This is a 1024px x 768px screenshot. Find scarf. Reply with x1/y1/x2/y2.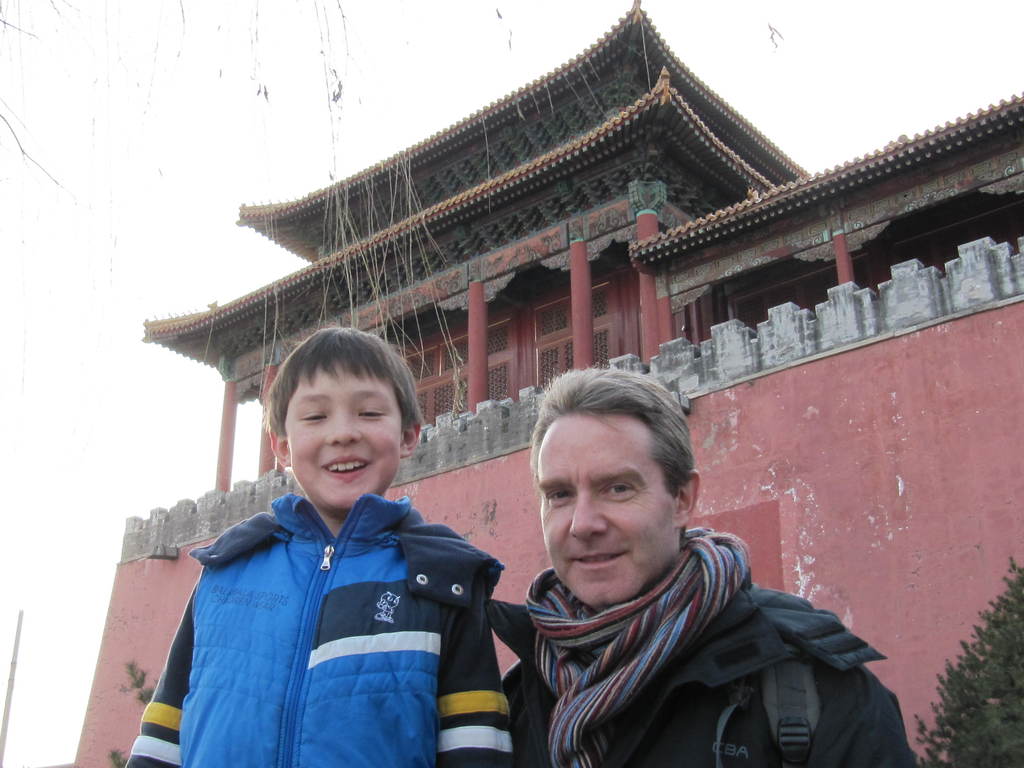
520/526/755/767.
